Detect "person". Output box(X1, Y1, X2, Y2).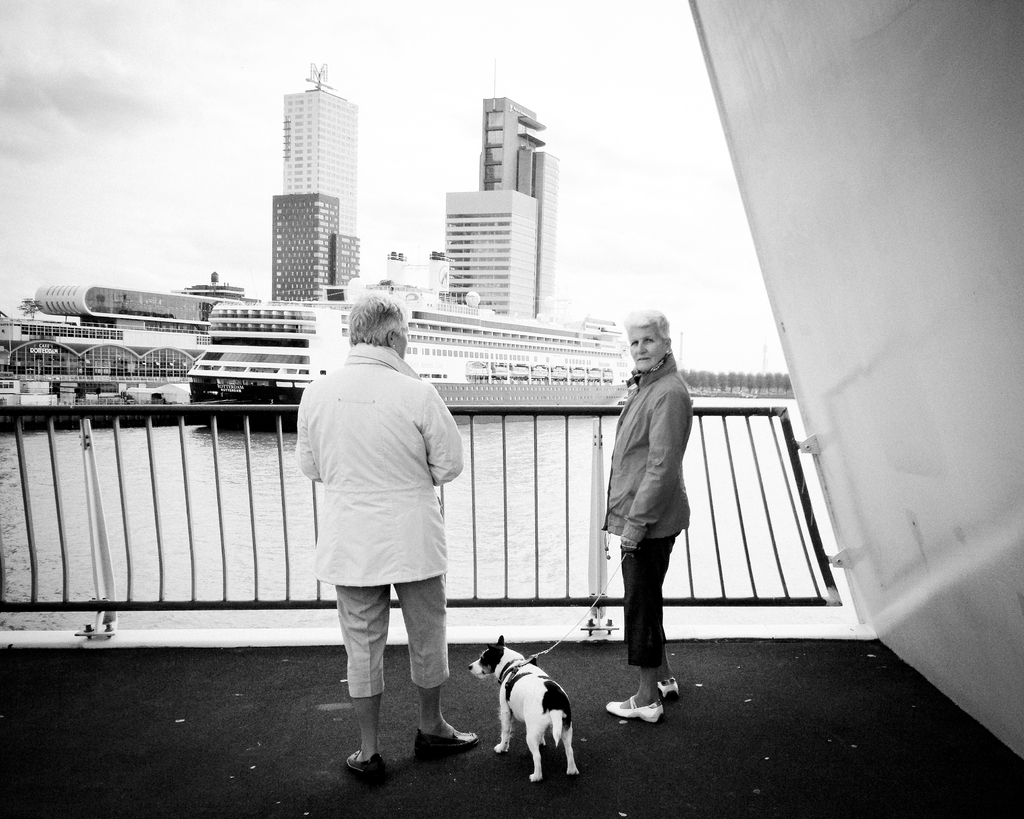
box(593, 270, 696, 766).
